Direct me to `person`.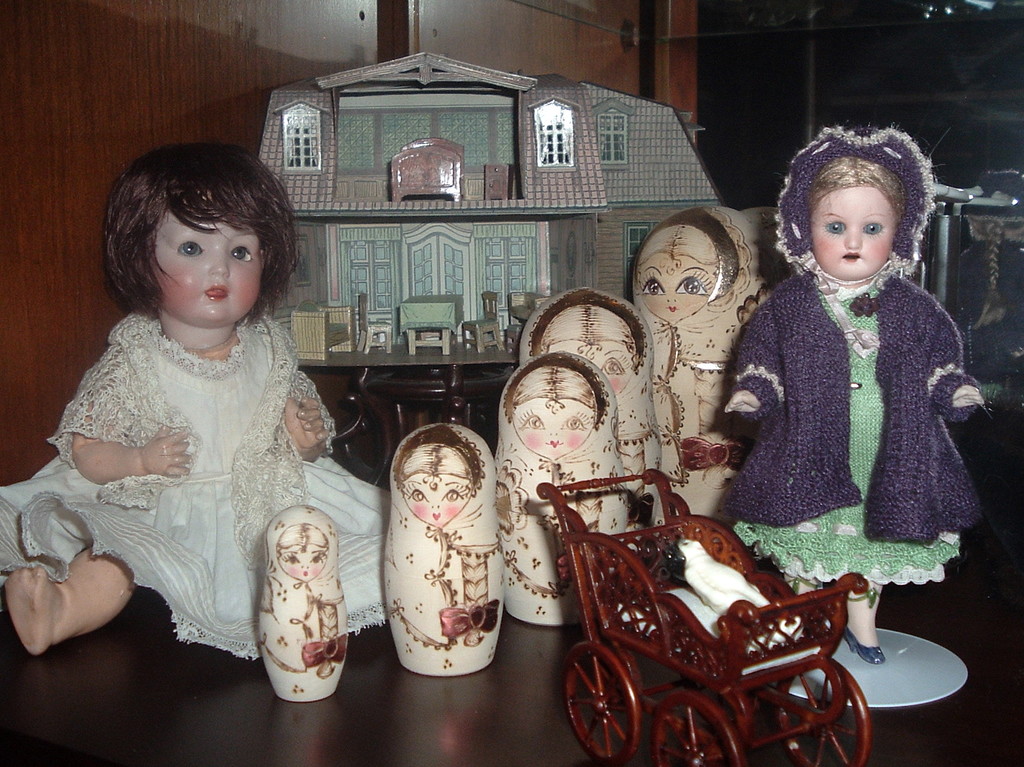
Direction: <bbox>0, 140, 390, 656</bbox>.
